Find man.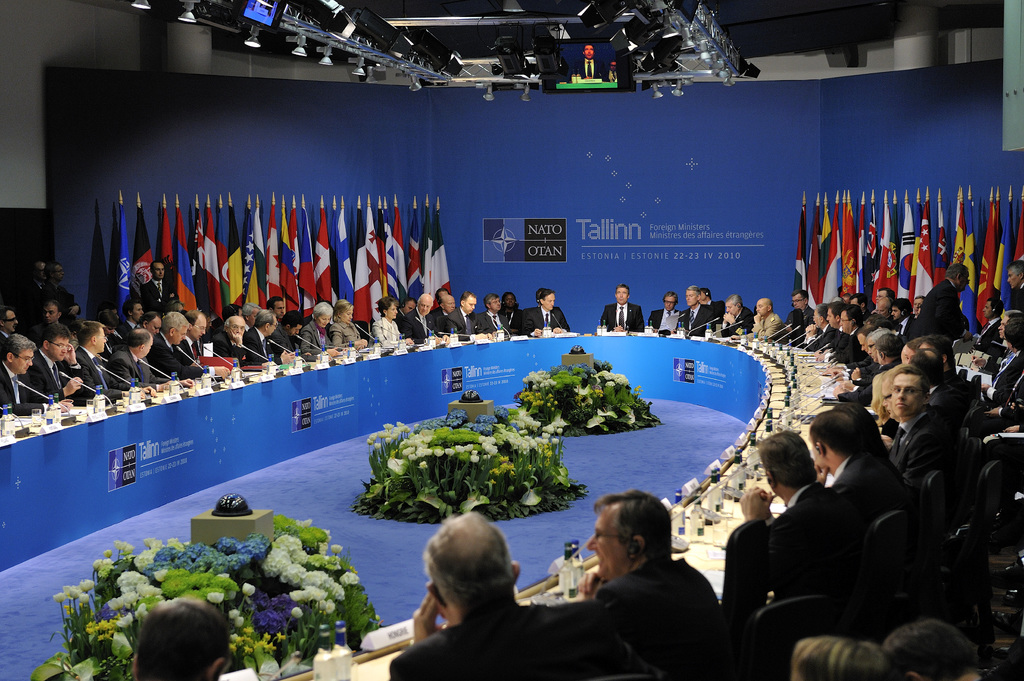
[left=879, top=300, right=893, bottom=320].
